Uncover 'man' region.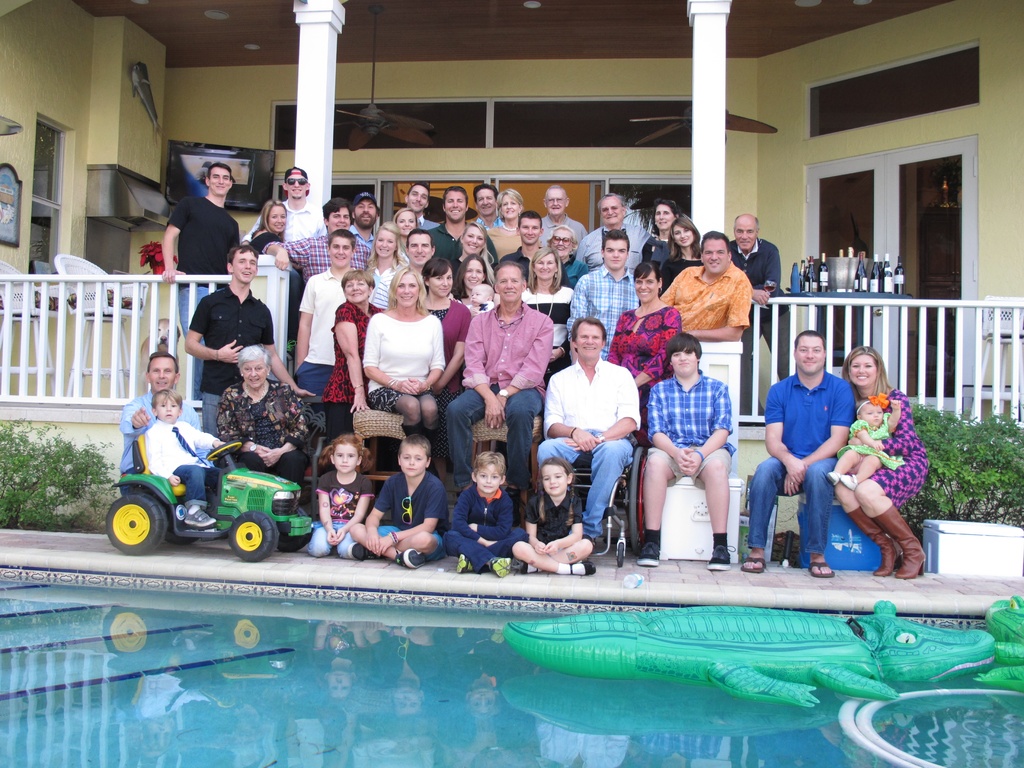
Uncovered: crop(538, 185, 586, 250).
